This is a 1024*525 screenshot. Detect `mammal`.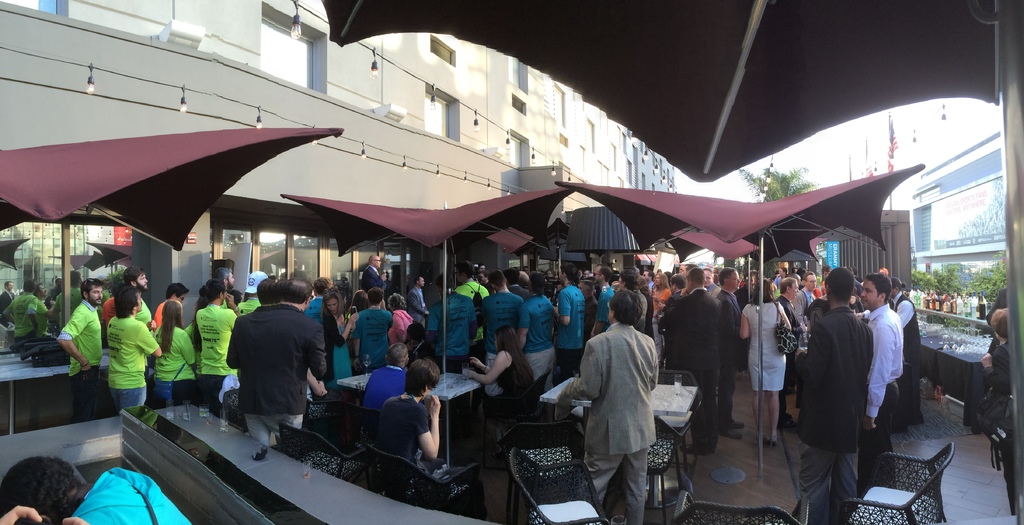
x1=150, y1=283, x2=190, y2=334.
